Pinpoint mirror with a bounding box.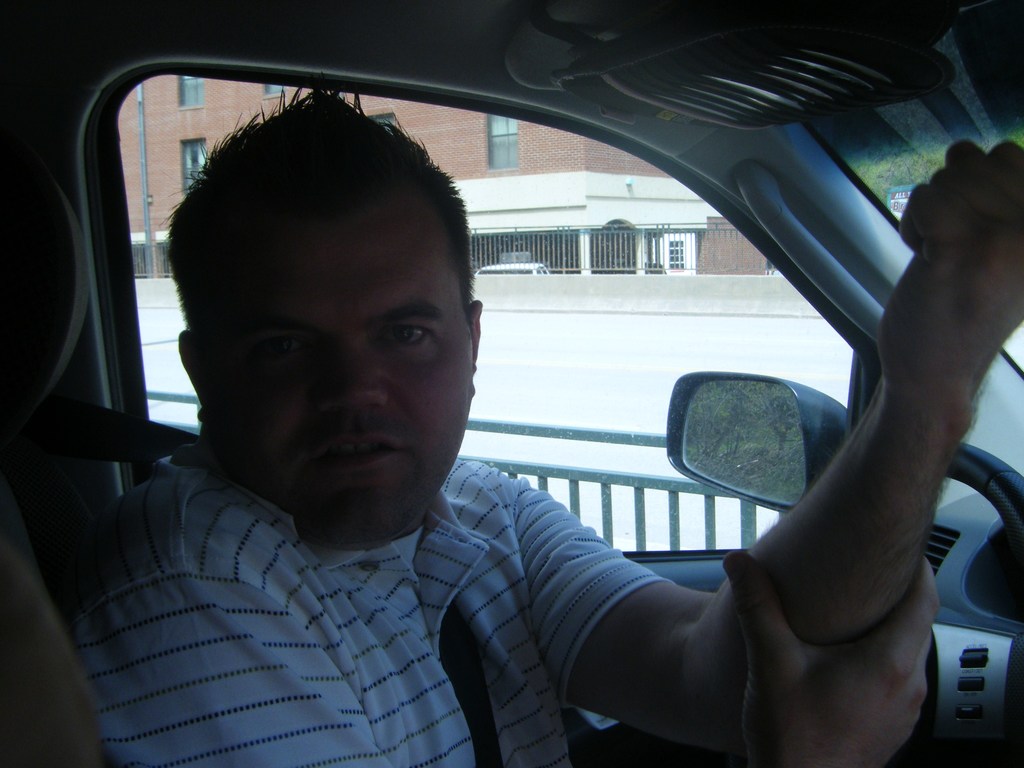
crop(684, 380, 808, 506).
